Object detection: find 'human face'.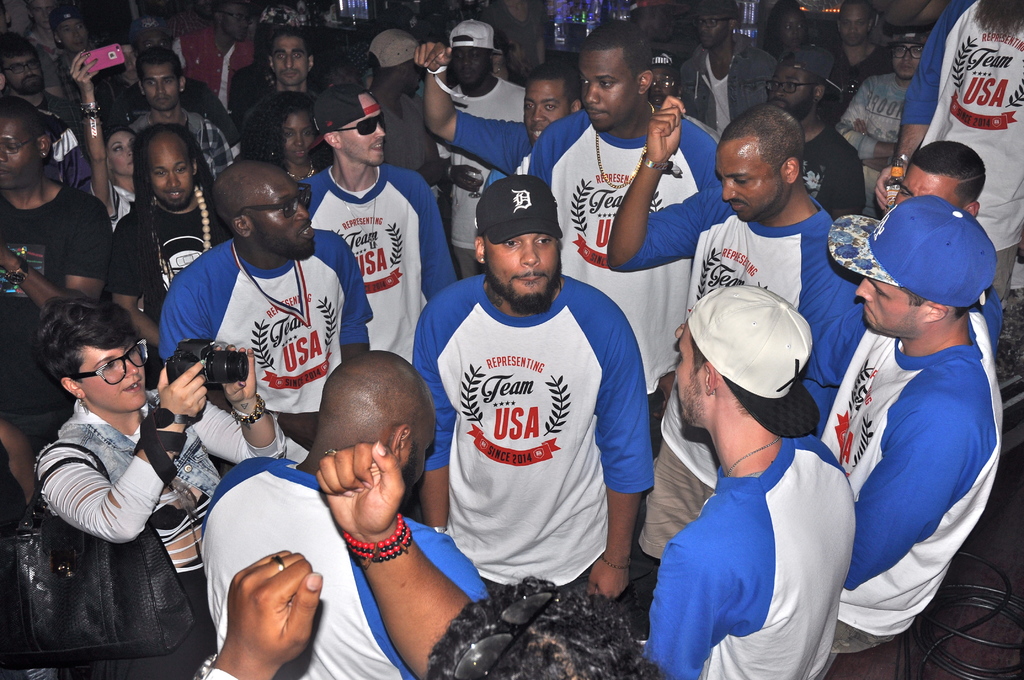
893, 161, 964, 209.
